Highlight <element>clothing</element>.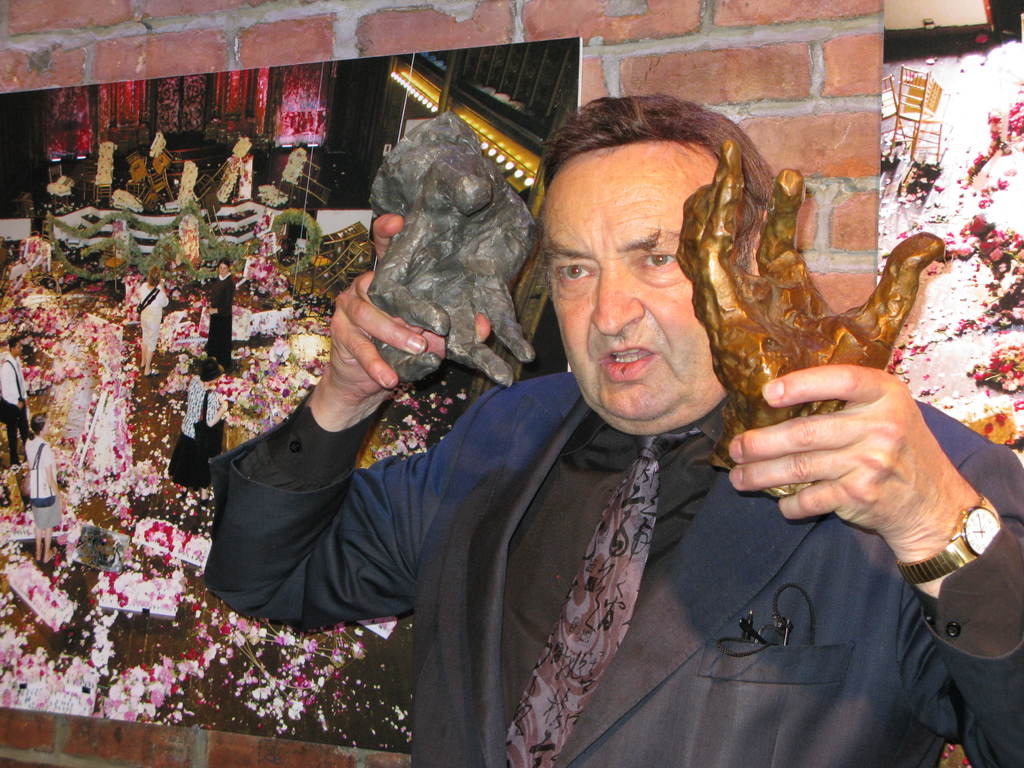
Highlighted region: (x1=205, y1=364, x2=1023, y2=767).
